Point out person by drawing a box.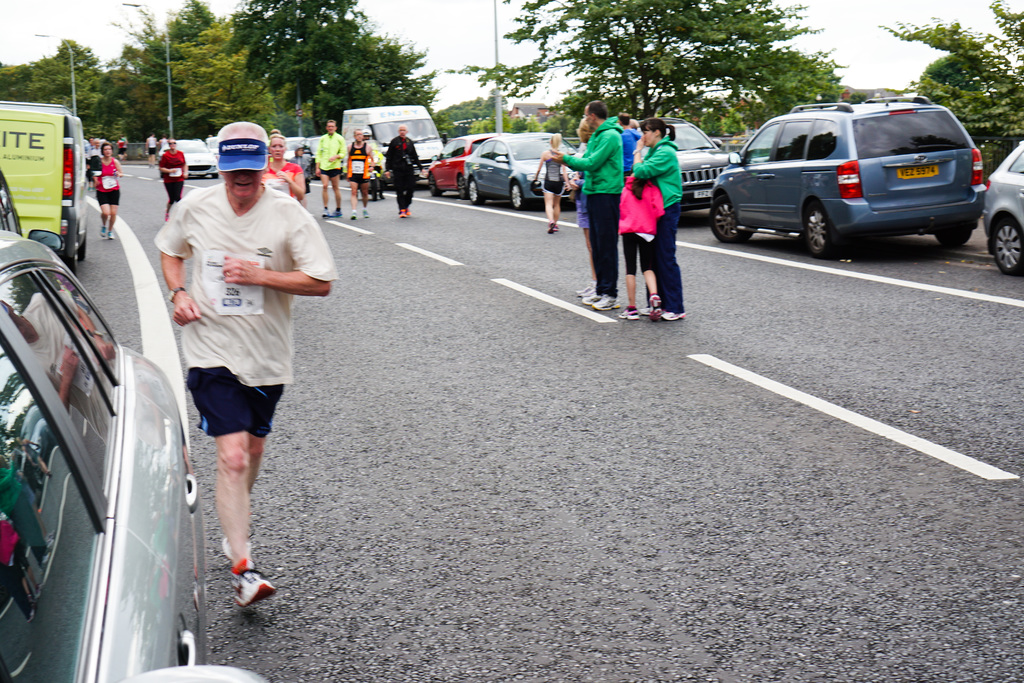
box=[385, 124, 427, 217].
